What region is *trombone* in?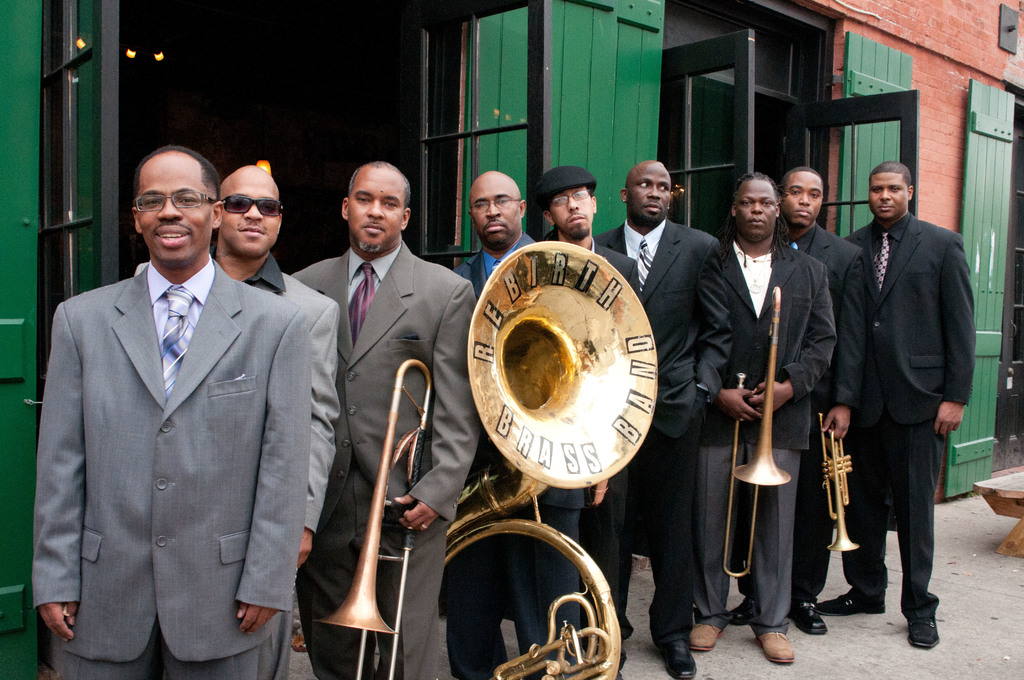
(x1=737, y1=284, x2=797, y2=572).
